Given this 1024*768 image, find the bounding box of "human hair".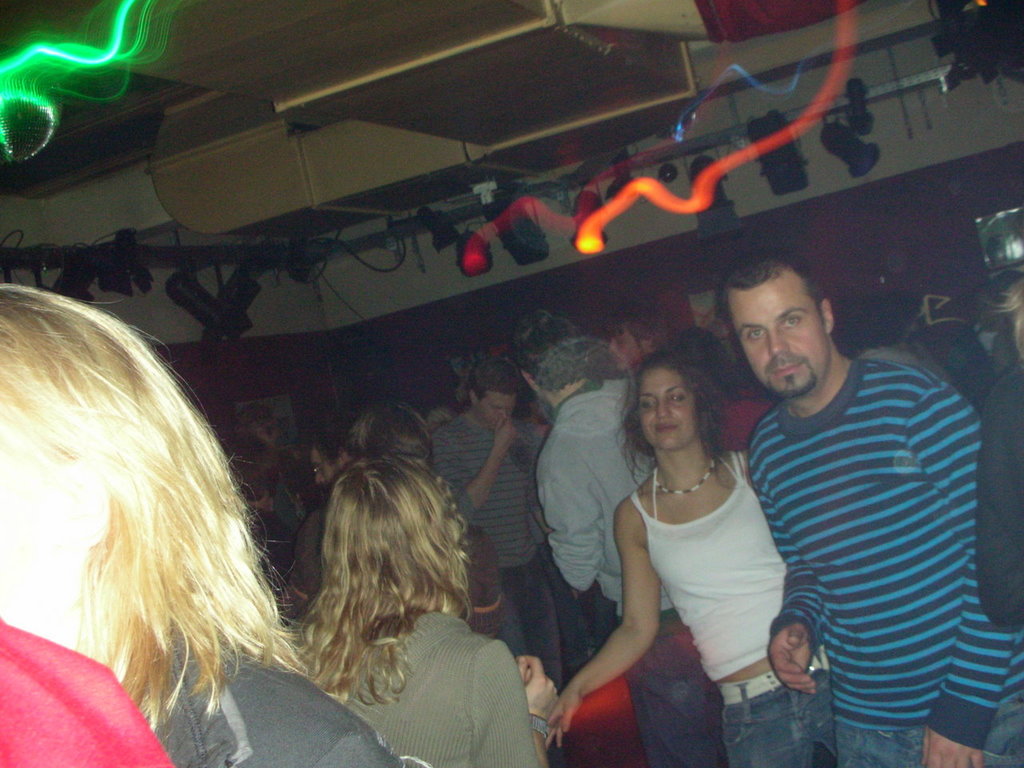
598:312:670:345.
